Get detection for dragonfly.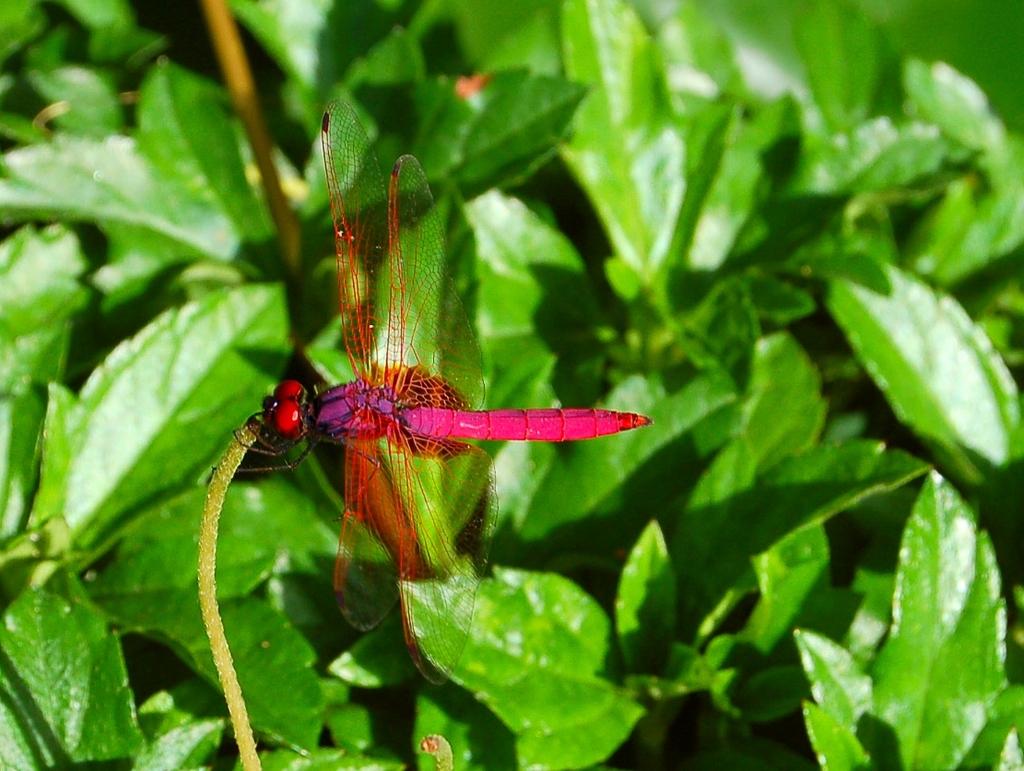
Detection: 213:102:654:685.
